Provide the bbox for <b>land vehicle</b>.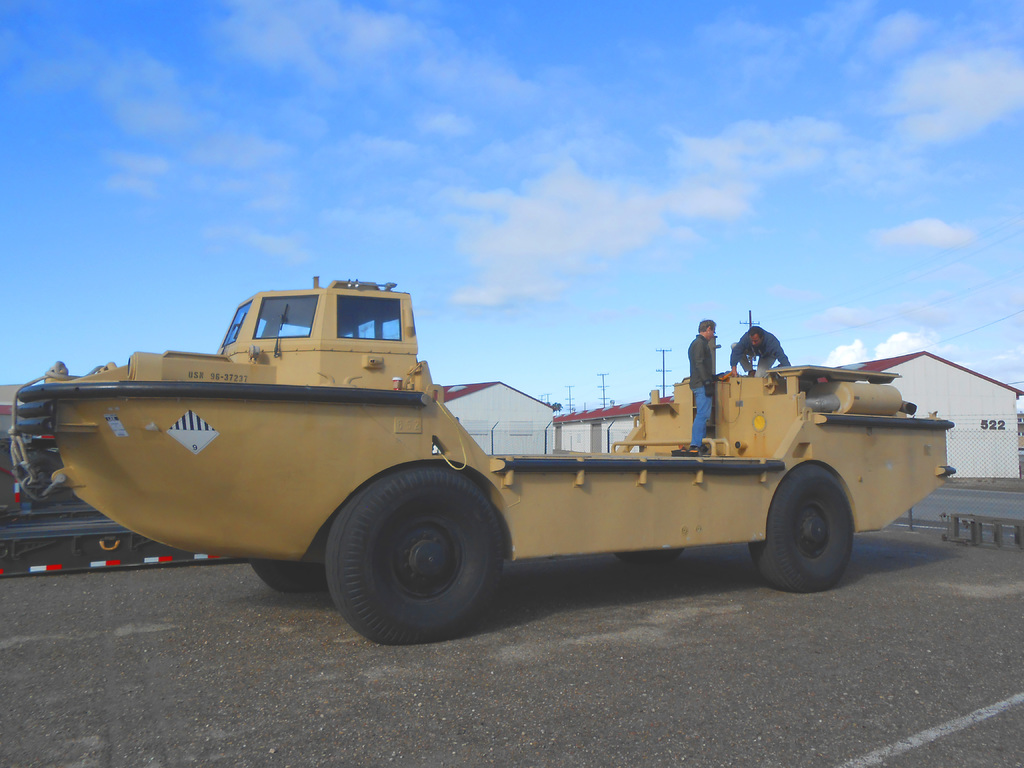
l=0, t=292, r=995, b=628.
